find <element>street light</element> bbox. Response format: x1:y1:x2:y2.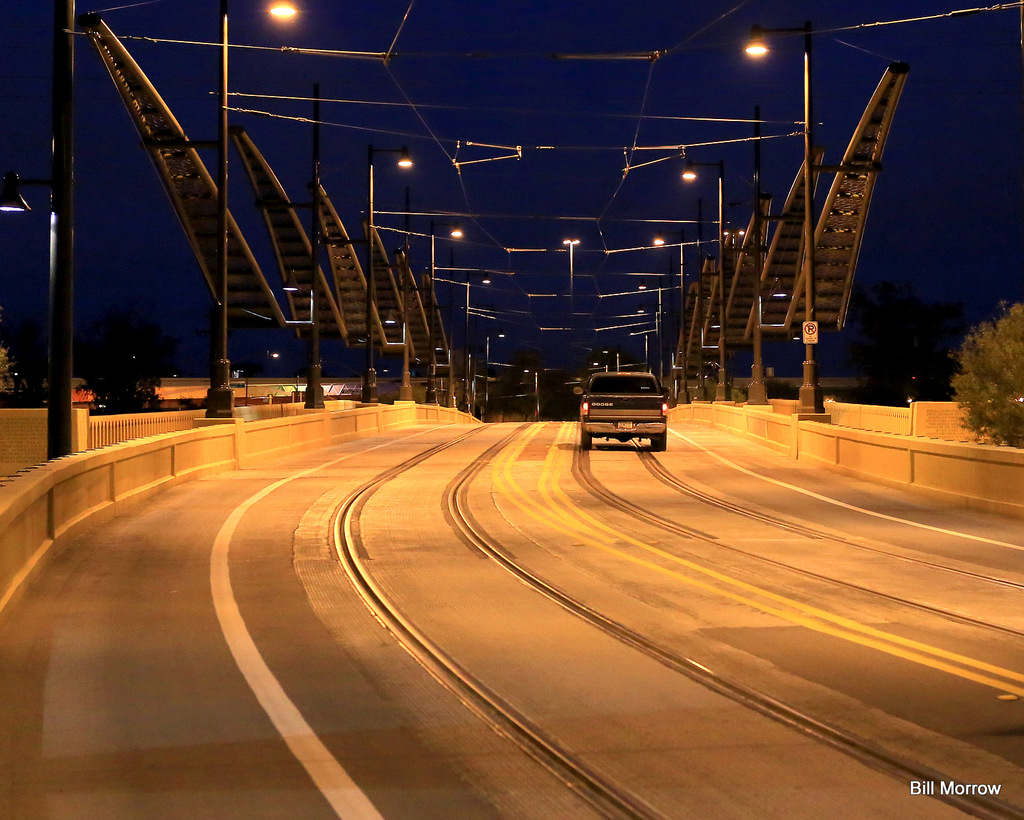
636:304:667:314.
